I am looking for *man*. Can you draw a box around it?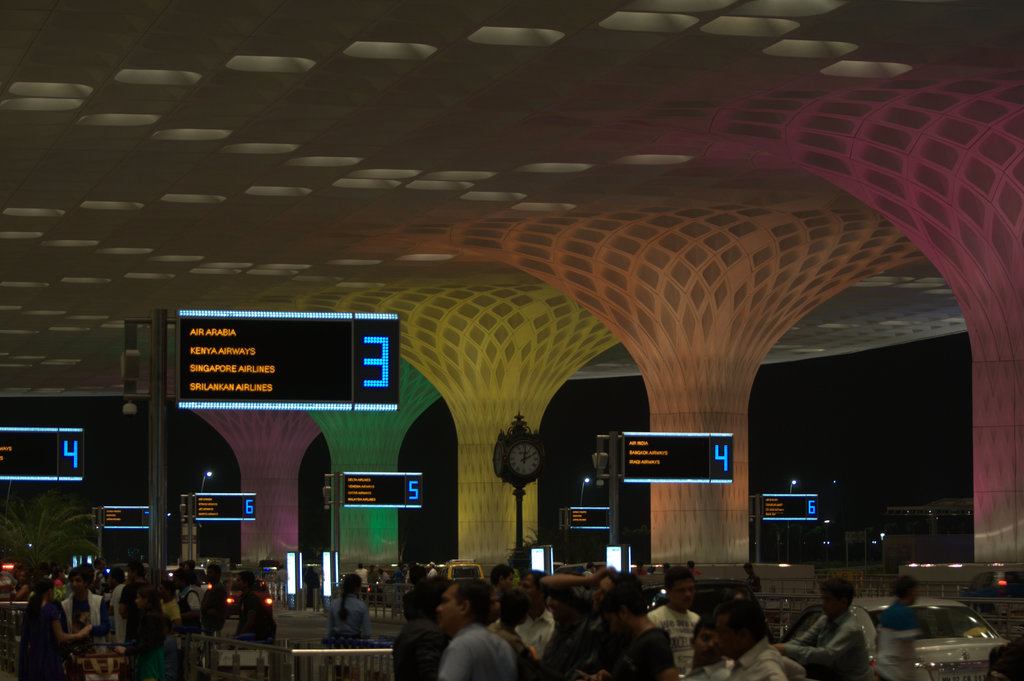
Sure, the bounding box is <box>231,569,275,652</box>.
